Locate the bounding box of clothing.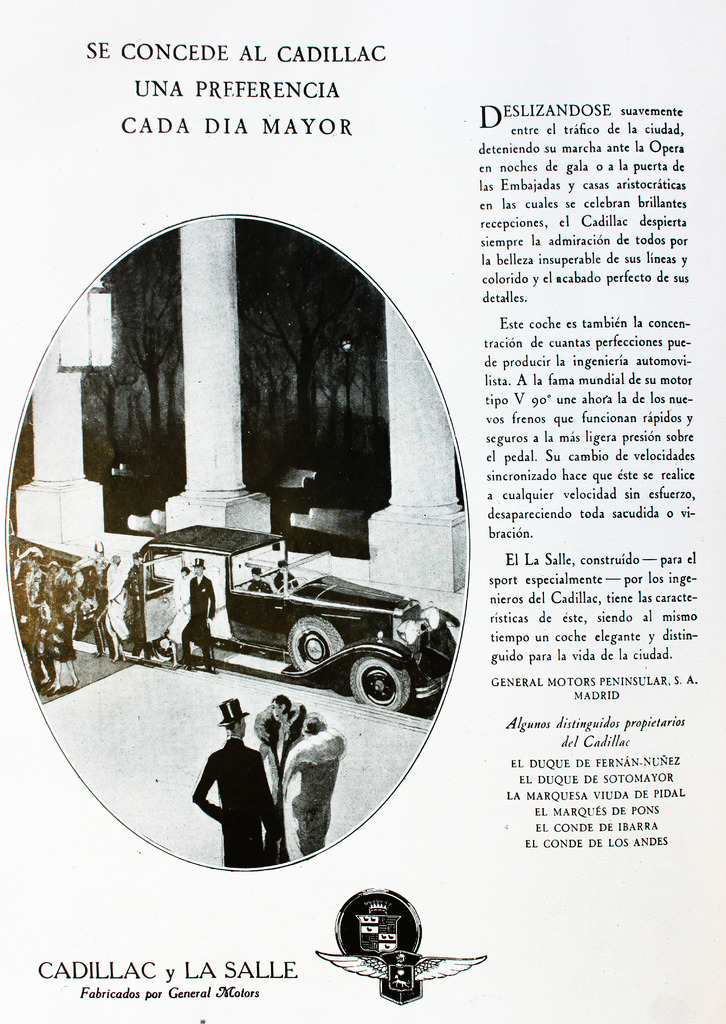
Bounding box: rect(104, 563, 128, 645).
